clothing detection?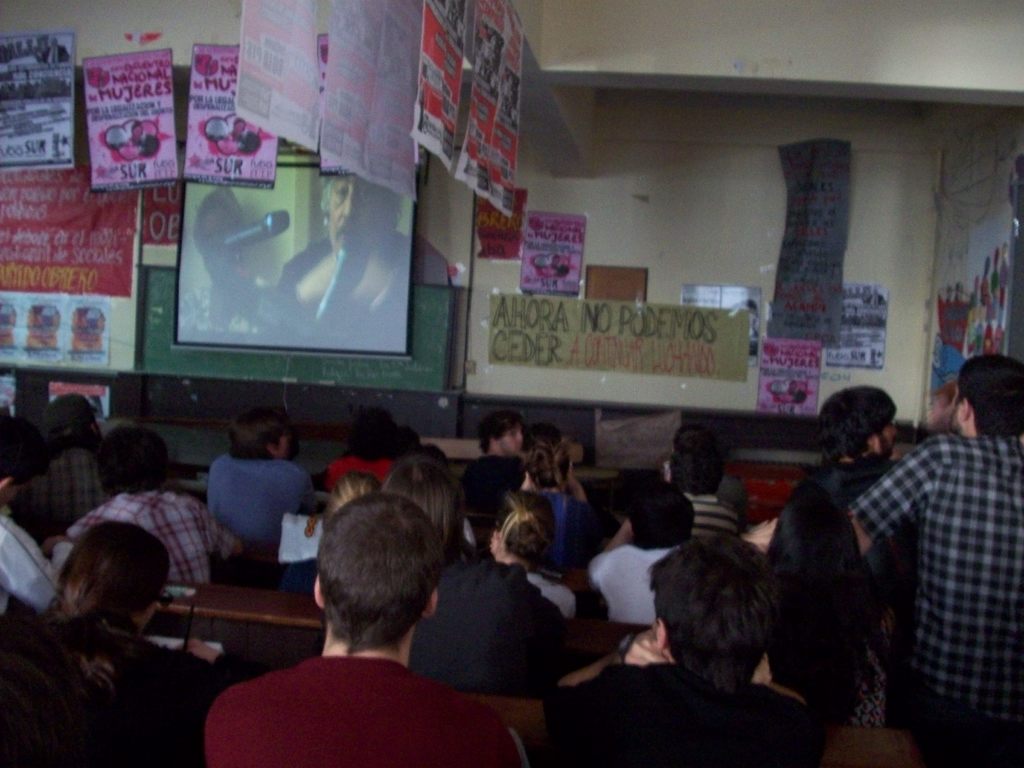
left=543, top=488, right=623, bottom=574
